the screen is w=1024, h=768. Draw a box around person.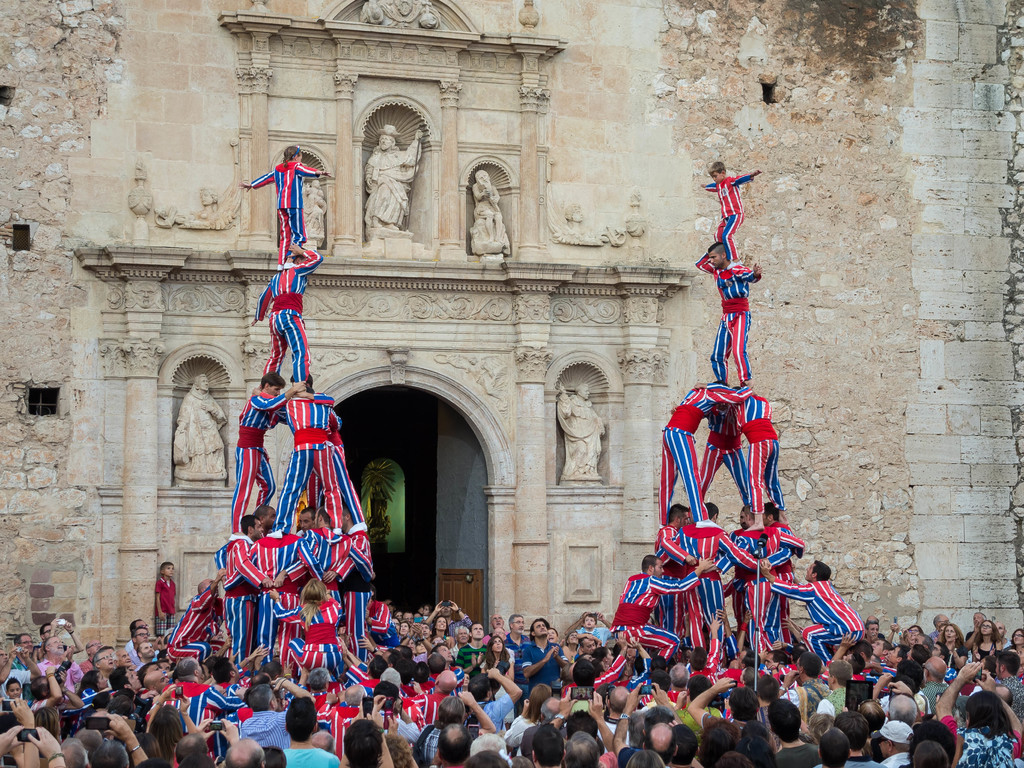
(172,366,227,479).
